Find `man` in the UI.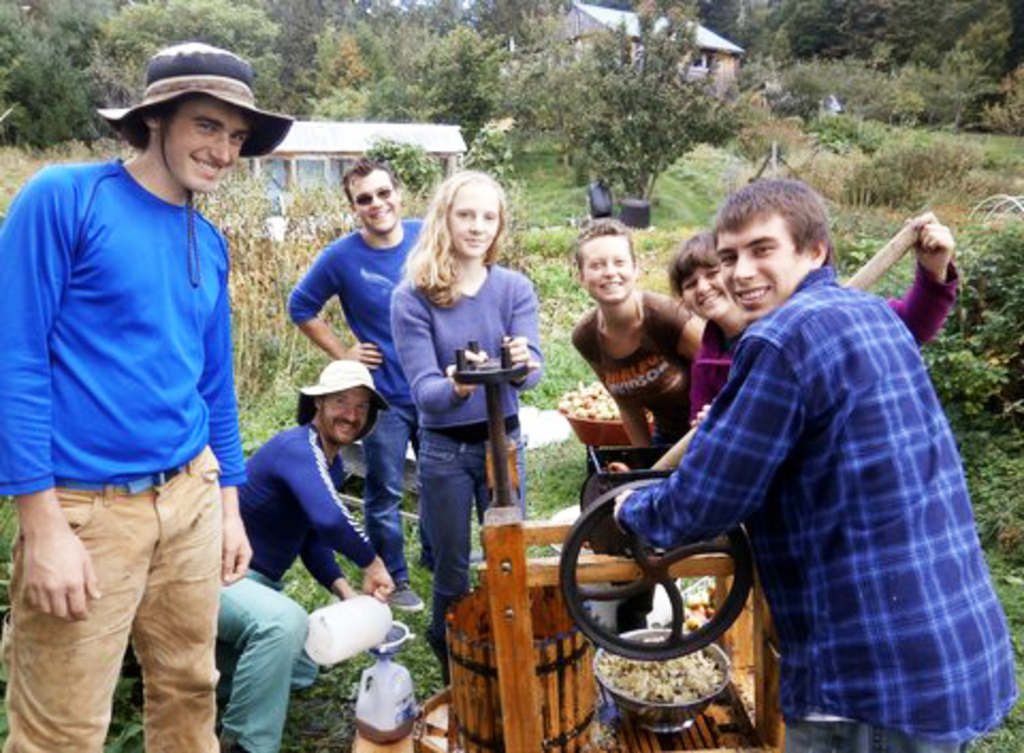
UI element at 213,361,390,751.
